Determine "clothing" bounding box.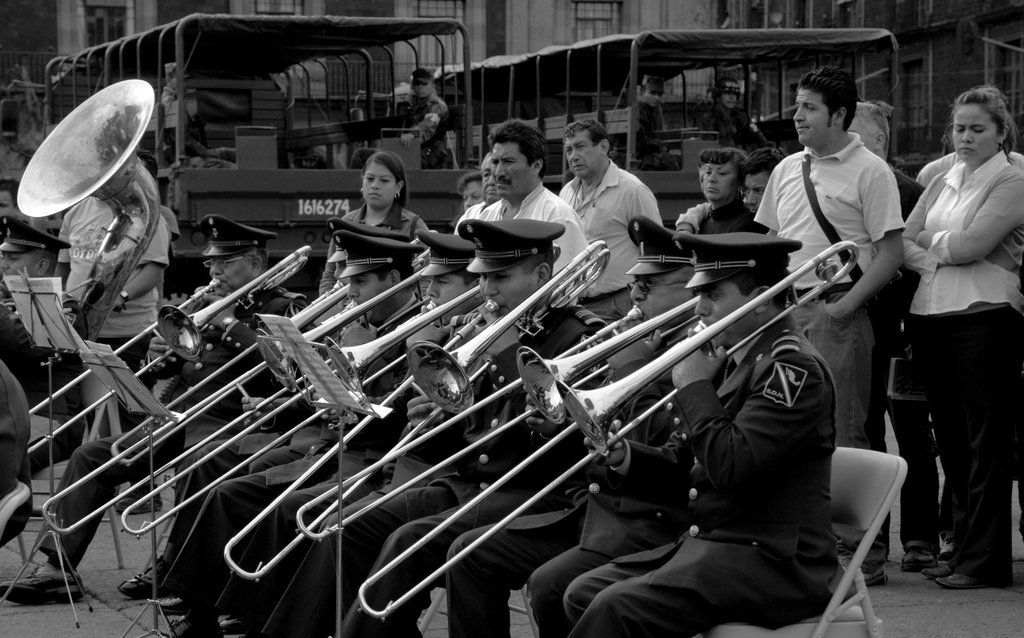
Determined: select_region(911, 151, 1023, 190).
